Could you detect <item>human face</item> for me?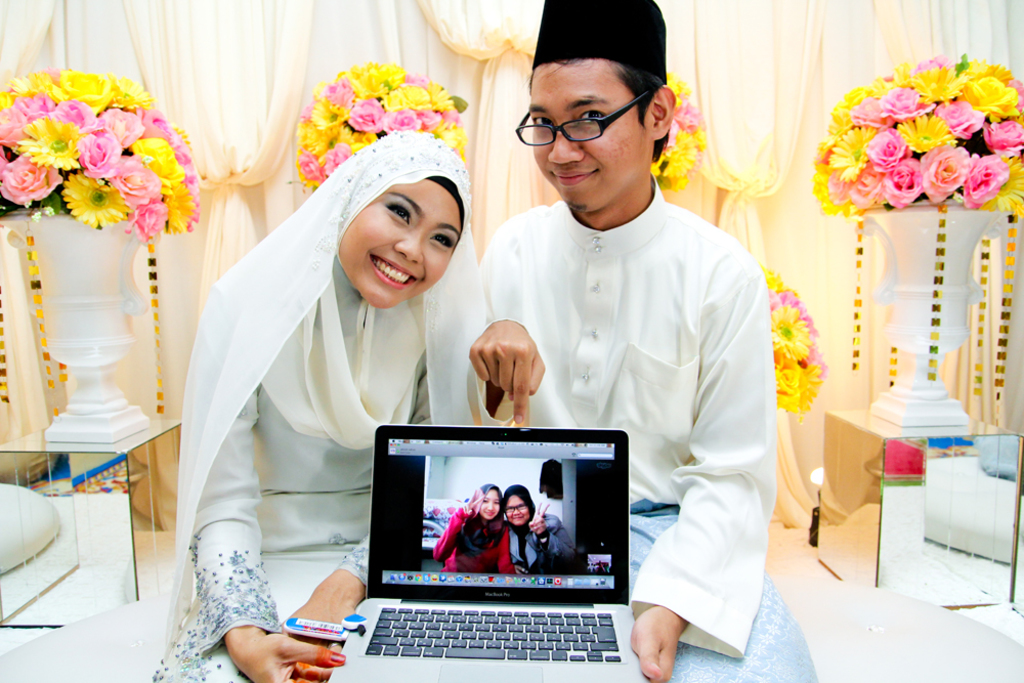
Detection result: 333 177 461 307.
